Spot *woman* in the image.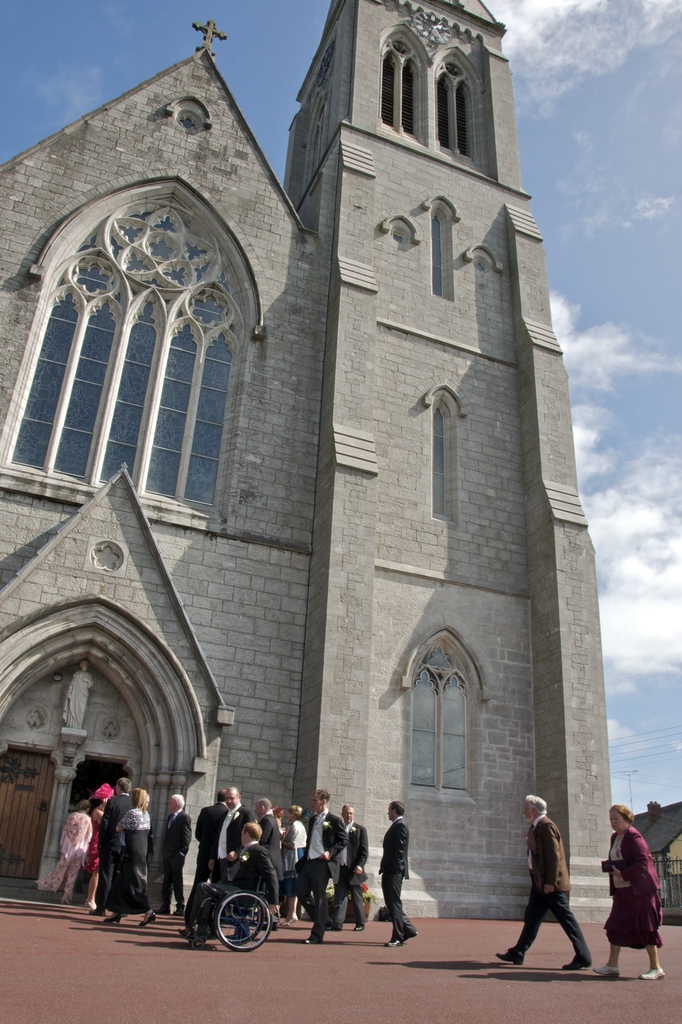
*woman* found at bbox=[590, 800, 665, 977].
